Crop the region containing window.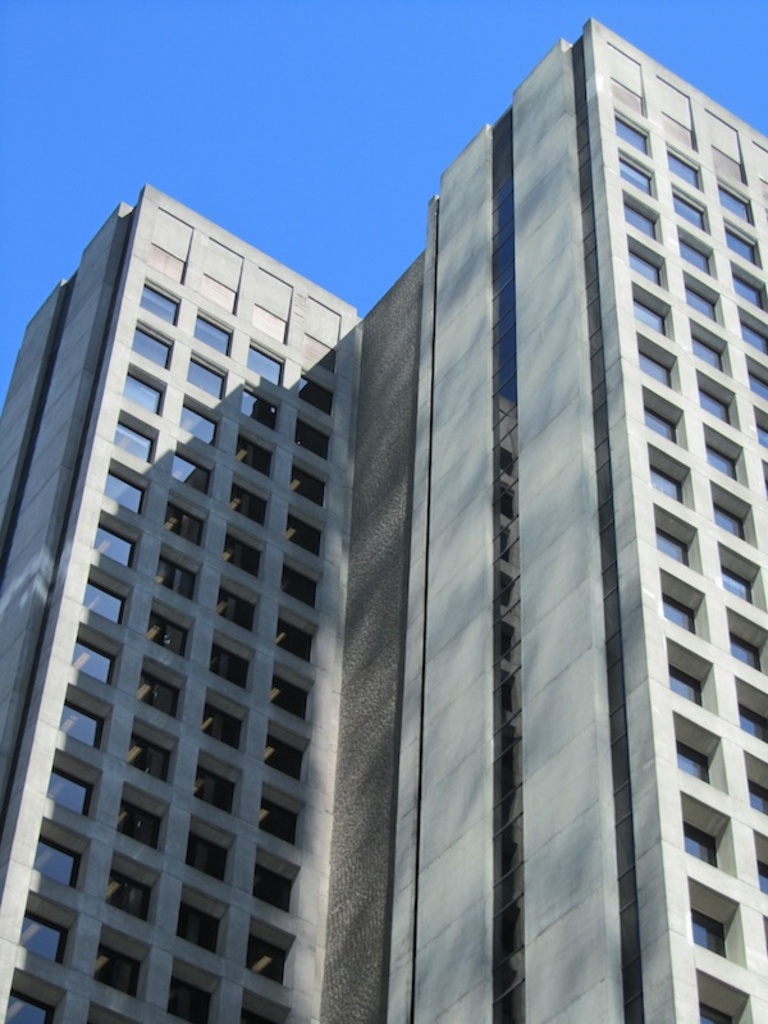
Crop region: (676,192,710,232).
